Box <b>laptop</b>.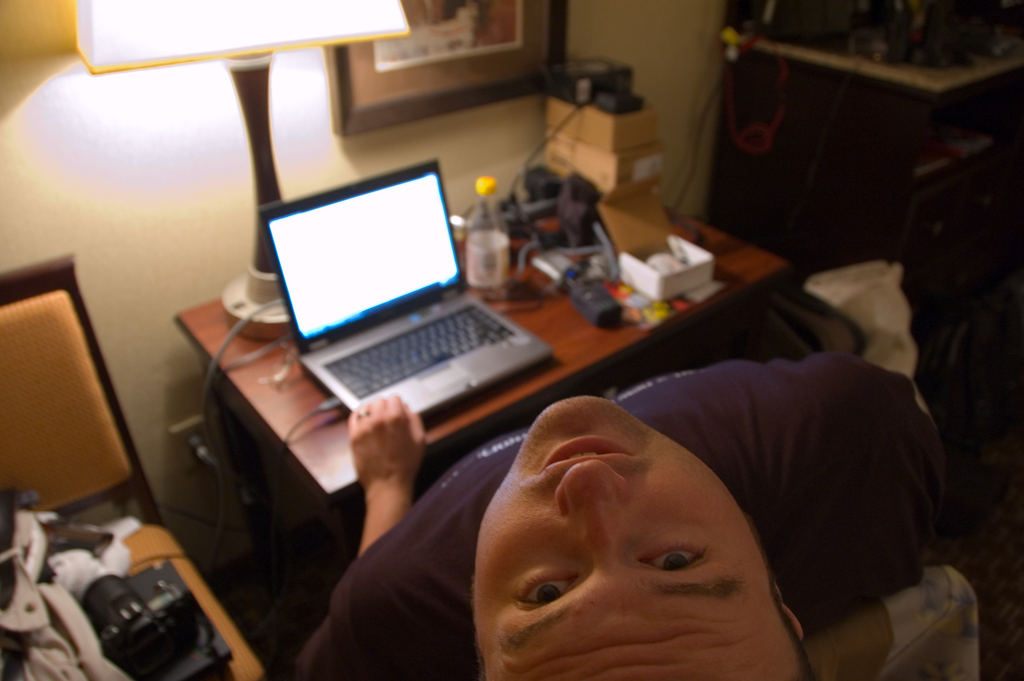
255, 150, 556, 439.
